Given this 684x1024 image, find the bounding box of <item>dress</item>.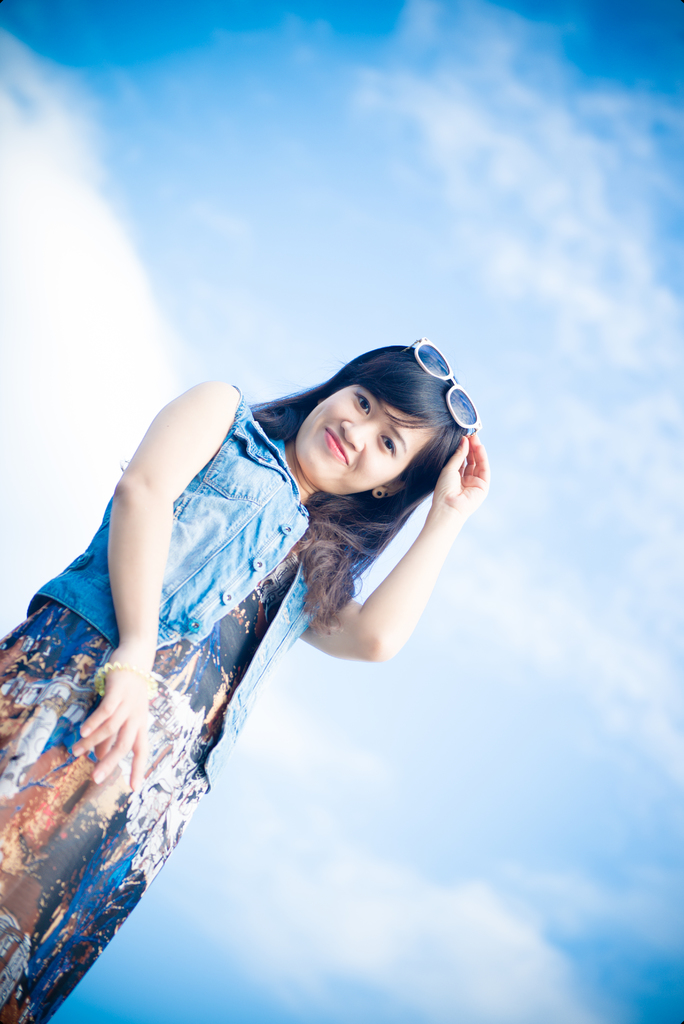
0/513/318/1023.
